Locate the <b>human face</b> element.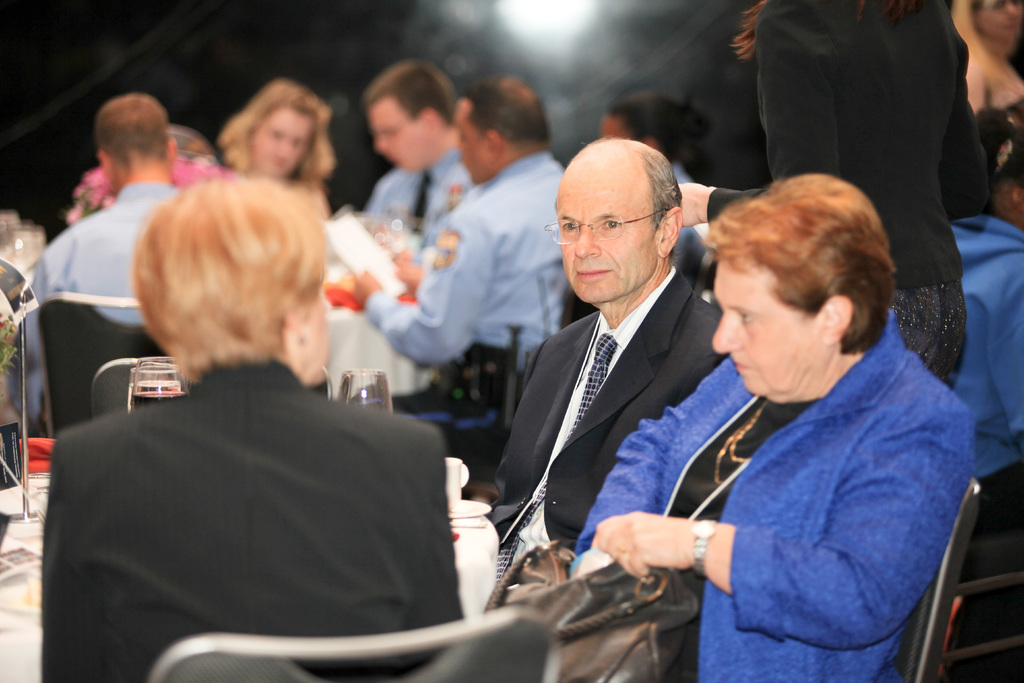
Element bbox: <bbox>254, 109, 307, 177</bbox>.
